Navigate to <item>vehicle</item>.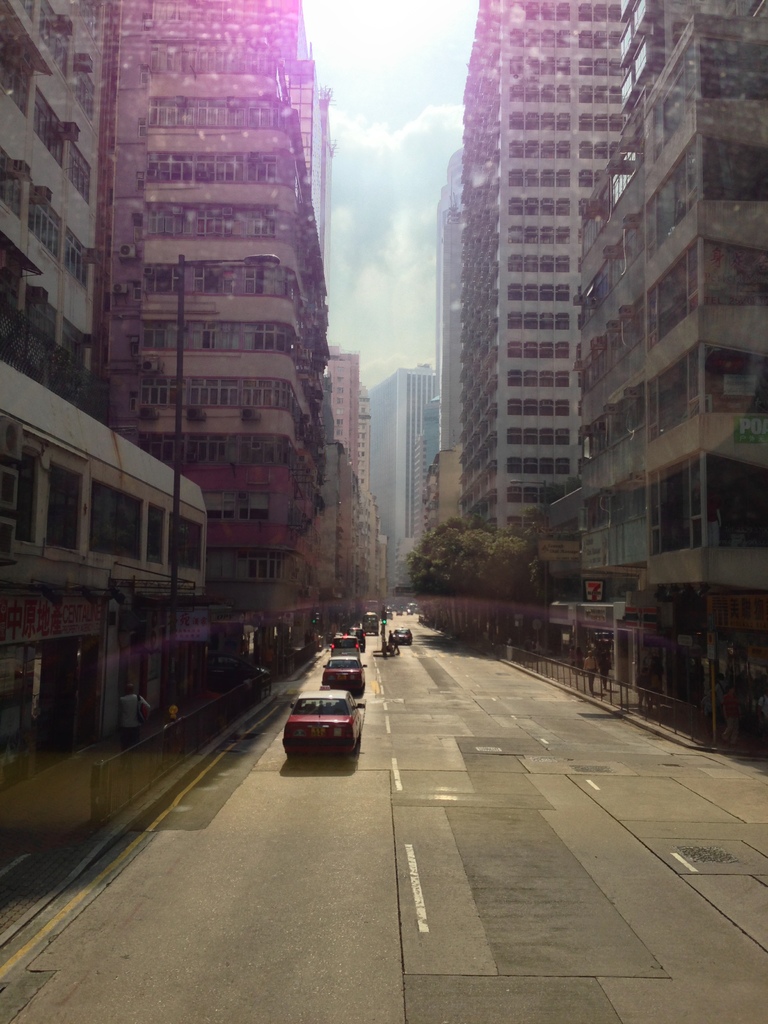
Navigation target: pyautogui.locateOnScreen(360, 612, 376, 636).
